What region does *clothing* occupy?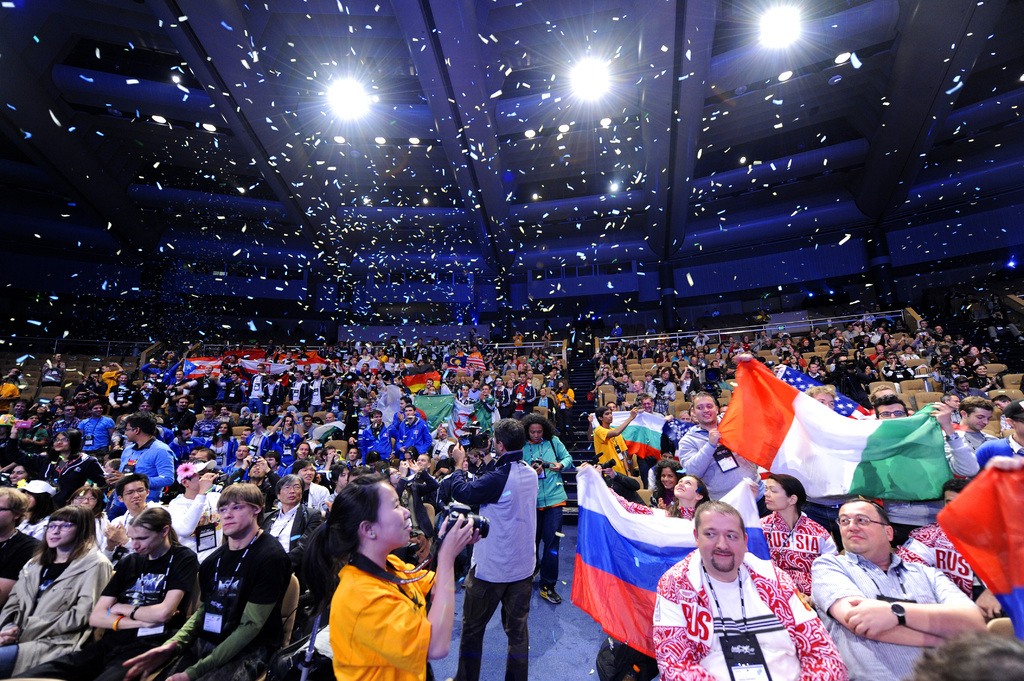
x1=413, y1=344, x2=428, y2=367.
